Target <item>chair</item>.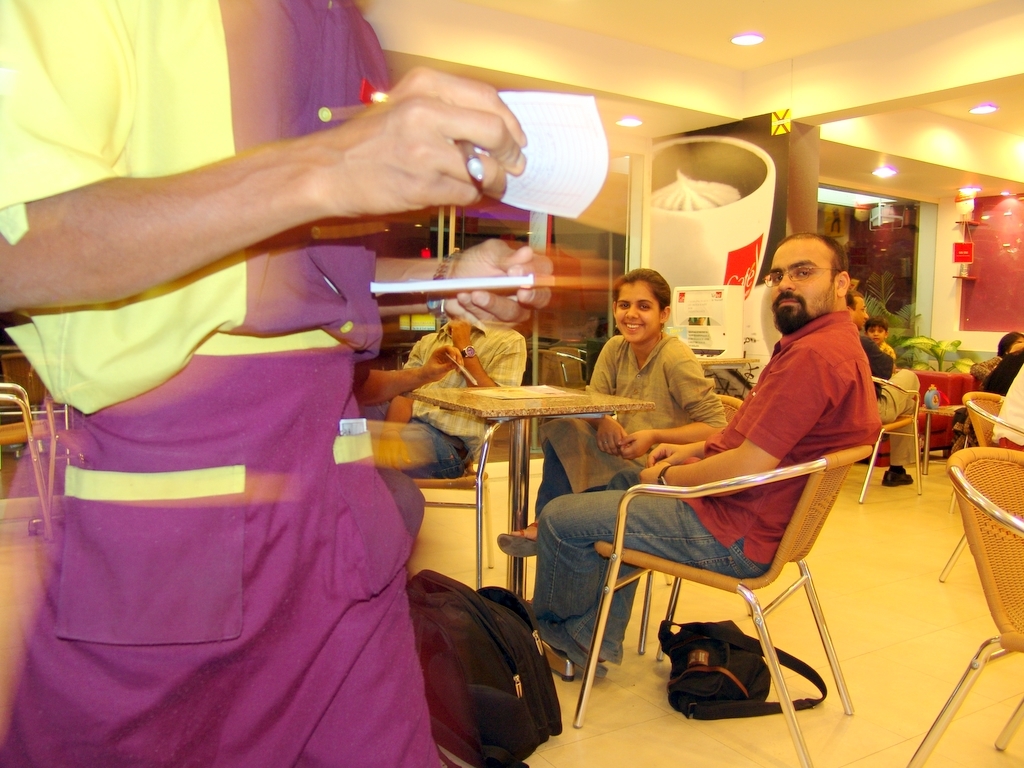
Target region: box(531, 393, 760, 645).
